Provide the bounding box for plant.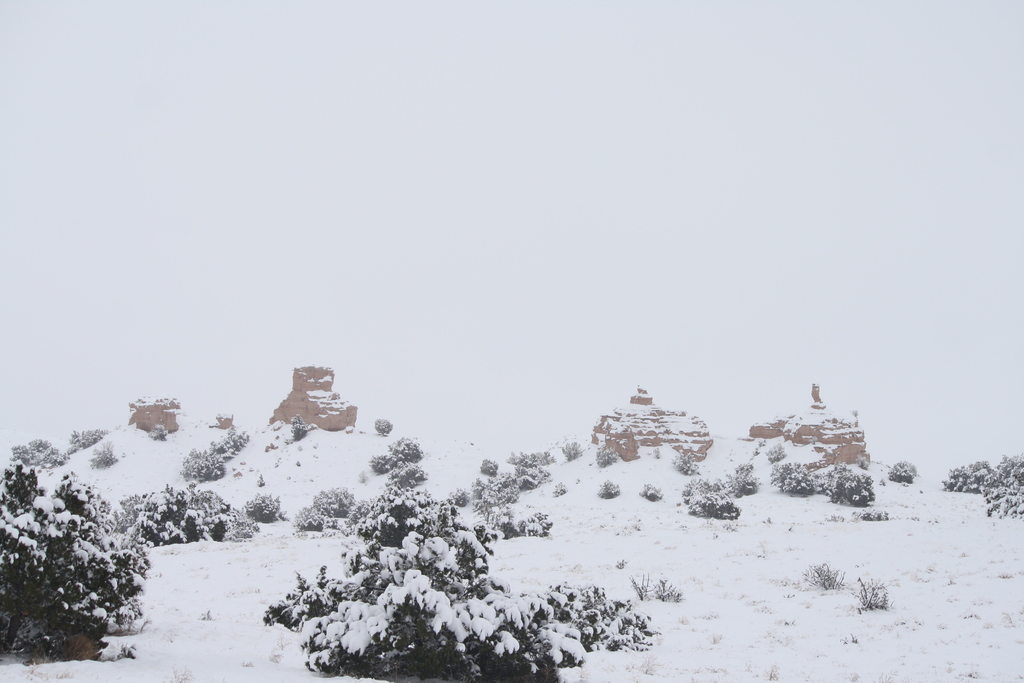
{"x1": 770, "y1": 458, "x2": 825, "y2": 499}.
